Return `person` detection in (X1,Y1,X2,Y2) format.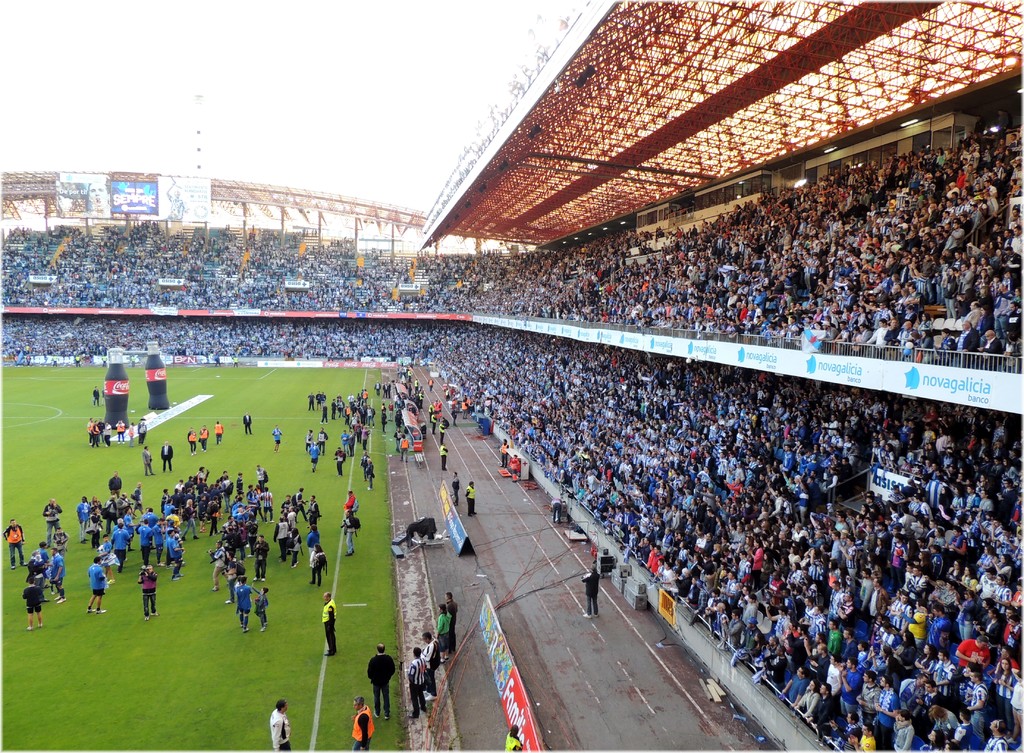
(893,711,919,752).
